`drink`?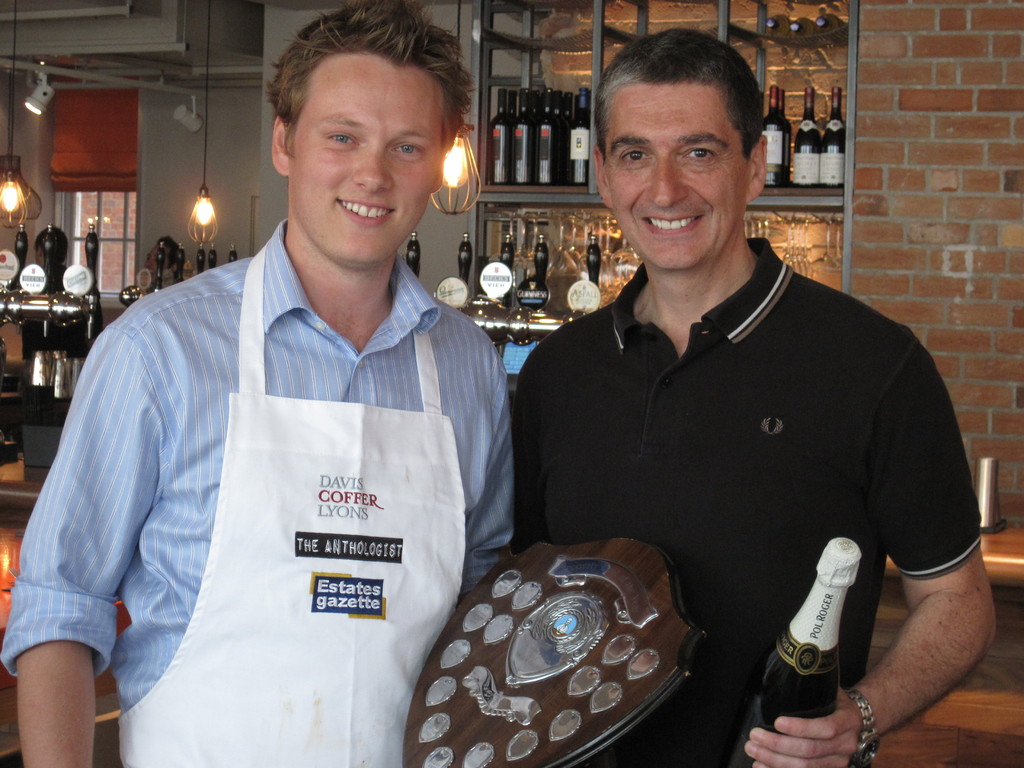
730 523 863 767
